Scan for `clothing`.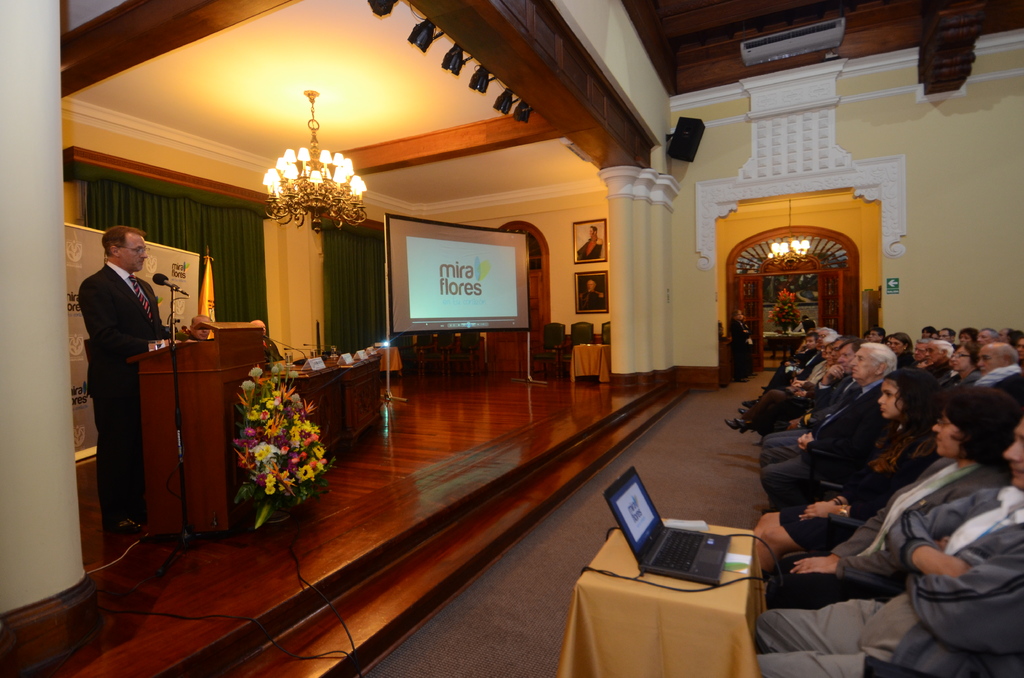
Scan result: bbox=(81, 270, 156, 529).
